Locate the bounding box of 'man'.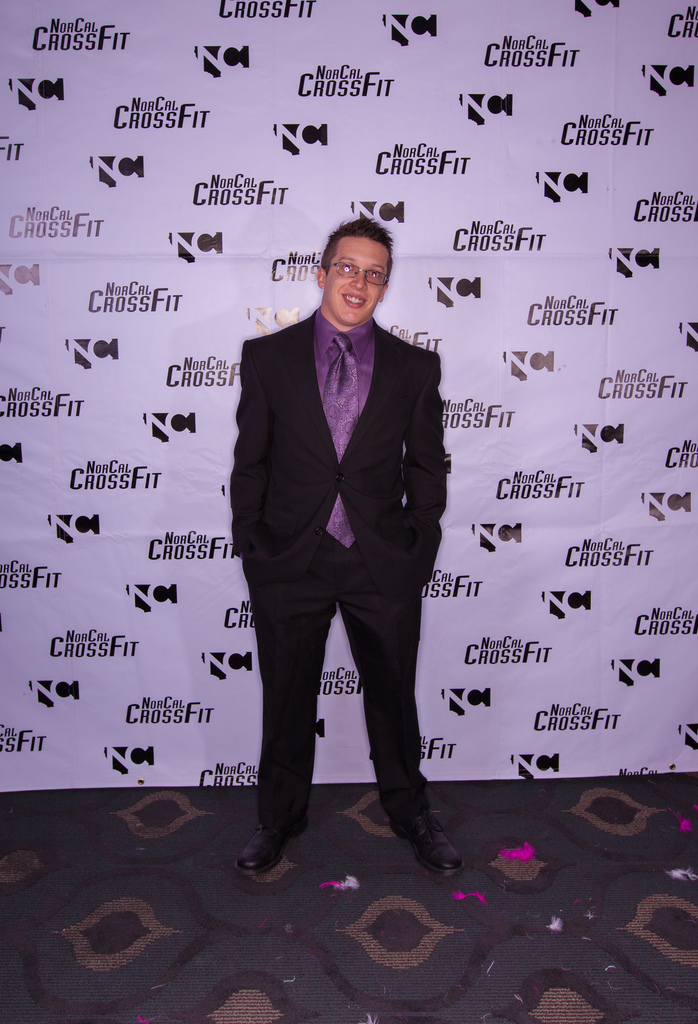
Bounding box: <box>217,201,456,875</box>.
